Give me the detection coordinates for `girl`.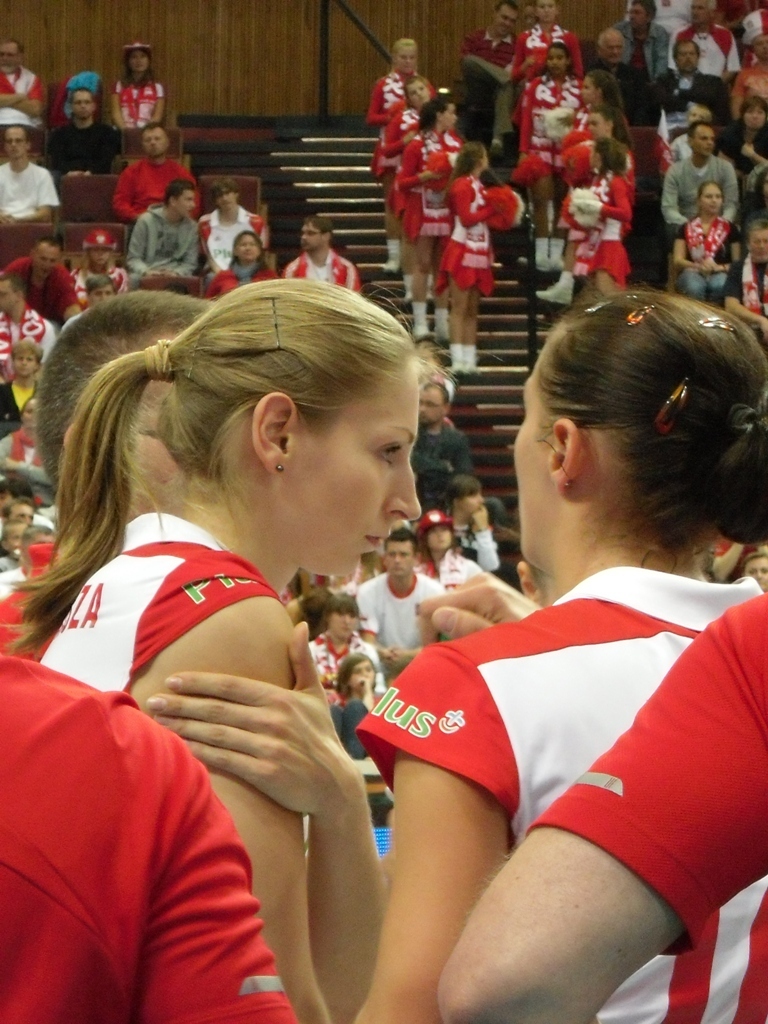
(left=9, top=276, right=419, bottom=1010).
